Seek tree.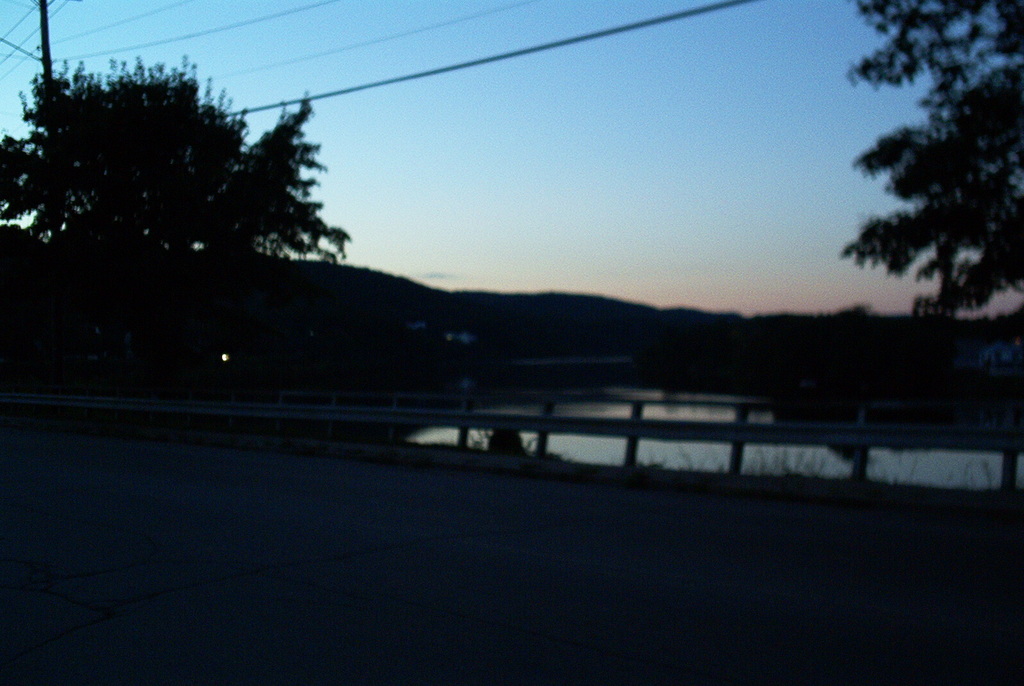
[left=841, top=0, right=1023, bottom=332].
